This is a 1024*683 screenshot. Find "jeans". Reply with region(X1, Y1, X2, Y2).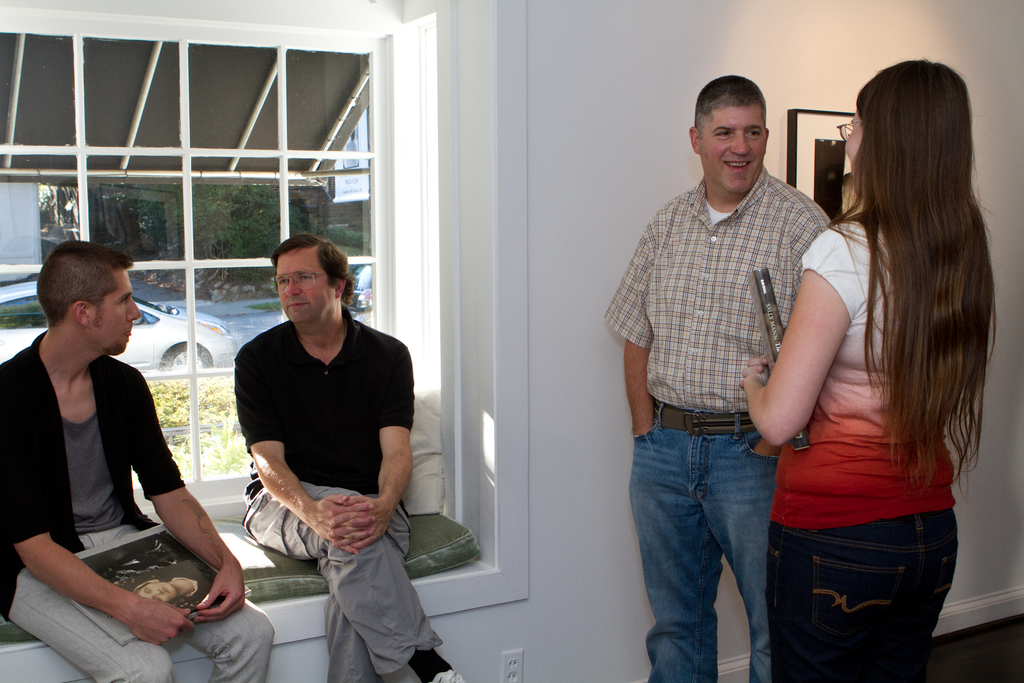
region(629, 412, 783, 682).
